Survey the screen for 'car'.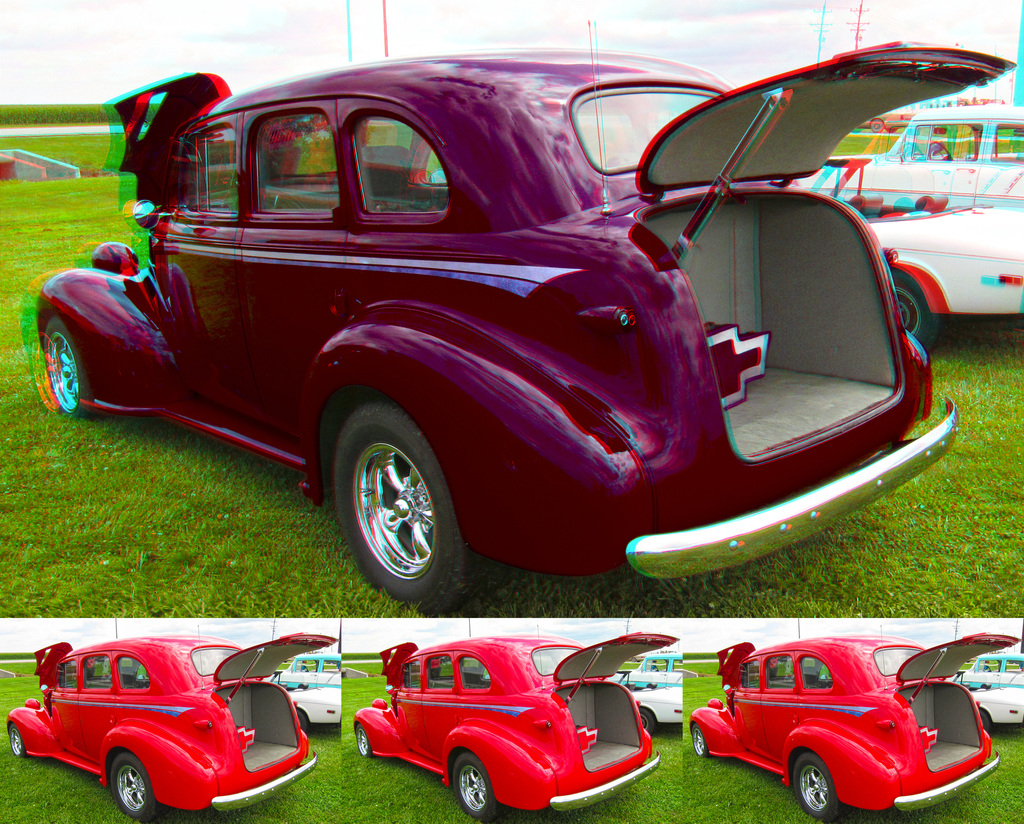
Survey found: l=2, t=627, r=336, b=823.
